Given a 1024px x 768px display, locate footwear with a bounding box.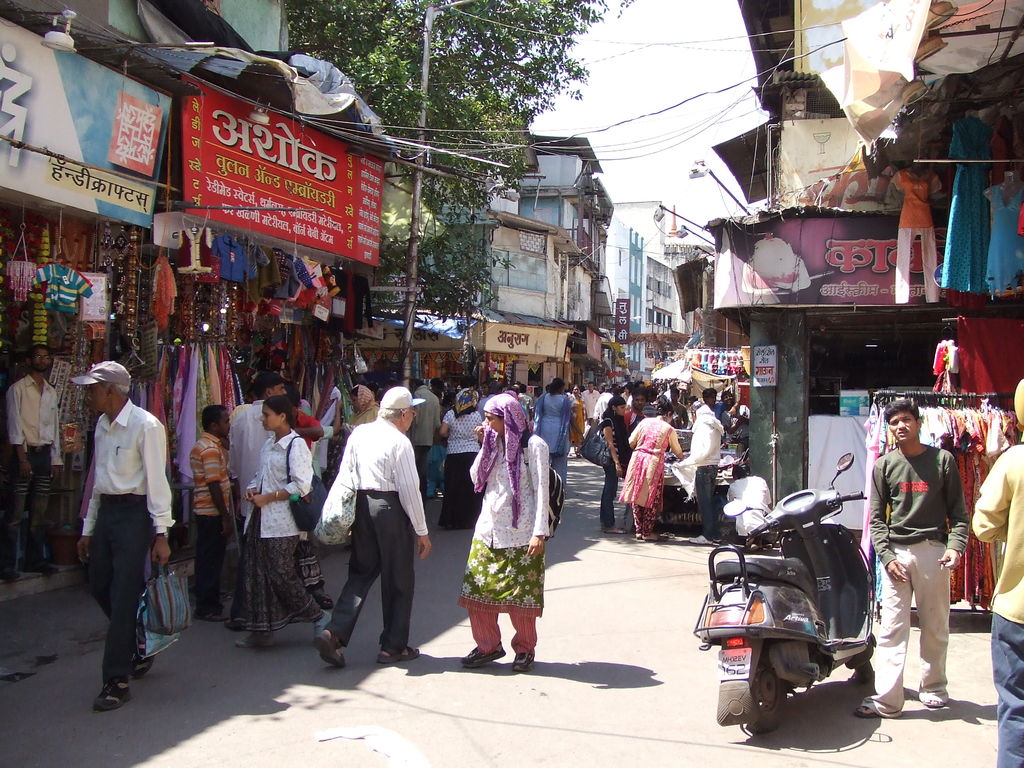
Located: detection(312, 590, 330, 607).
